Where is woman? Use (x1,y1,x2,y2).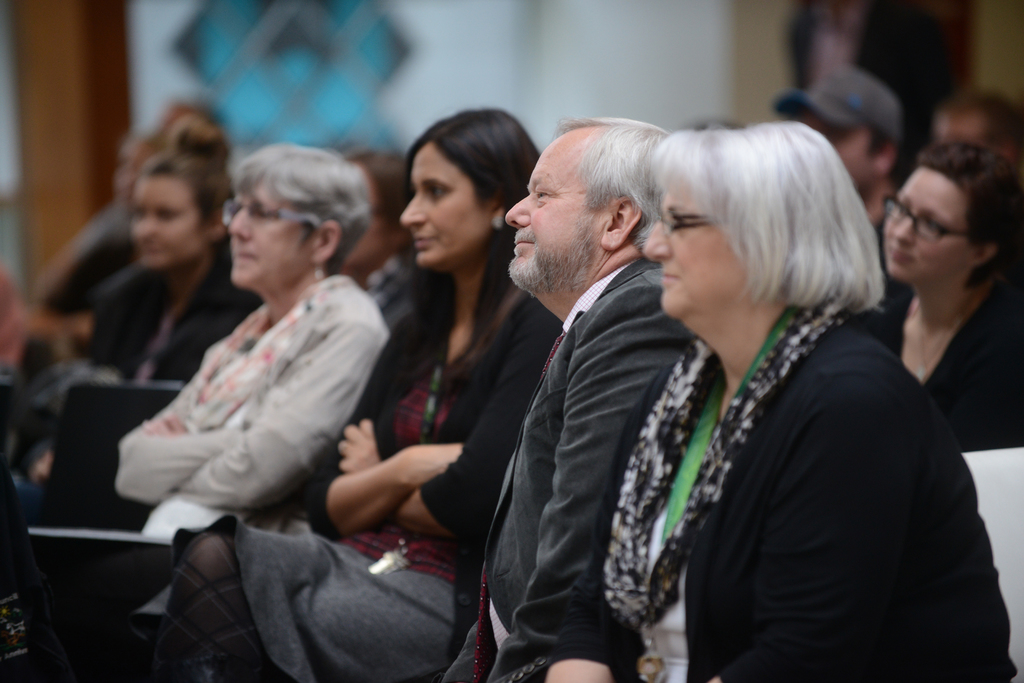
(0,155,257,586).
